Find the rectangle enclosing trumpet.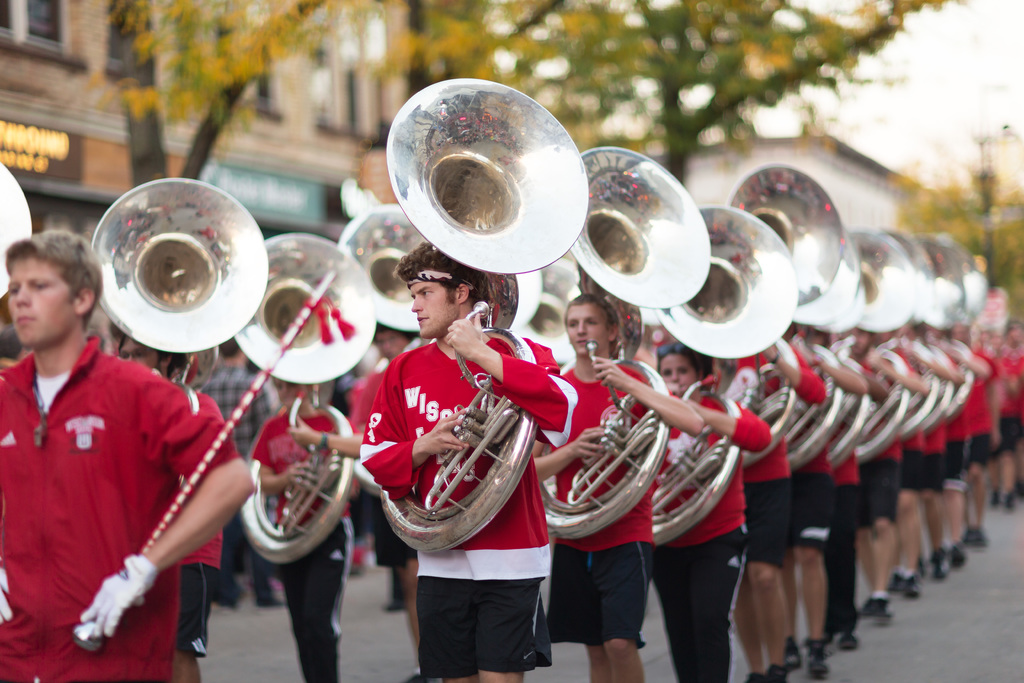
pyautogui.locateOnScreen(236, 231, 380, 554).
